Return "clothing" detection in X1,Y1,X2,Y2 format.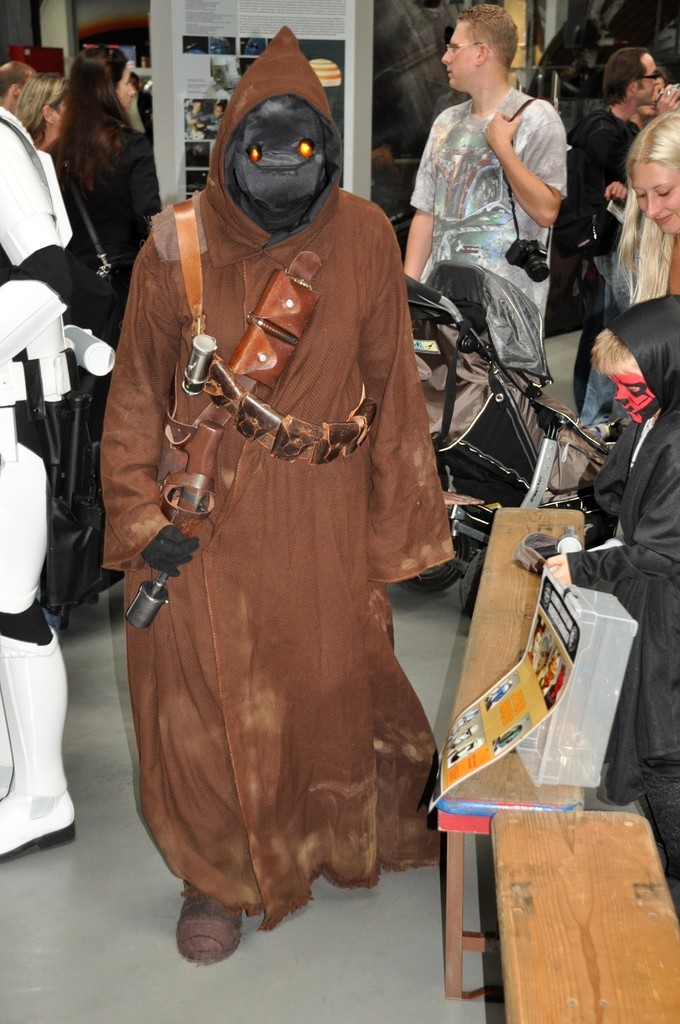
525,645,537,671.
